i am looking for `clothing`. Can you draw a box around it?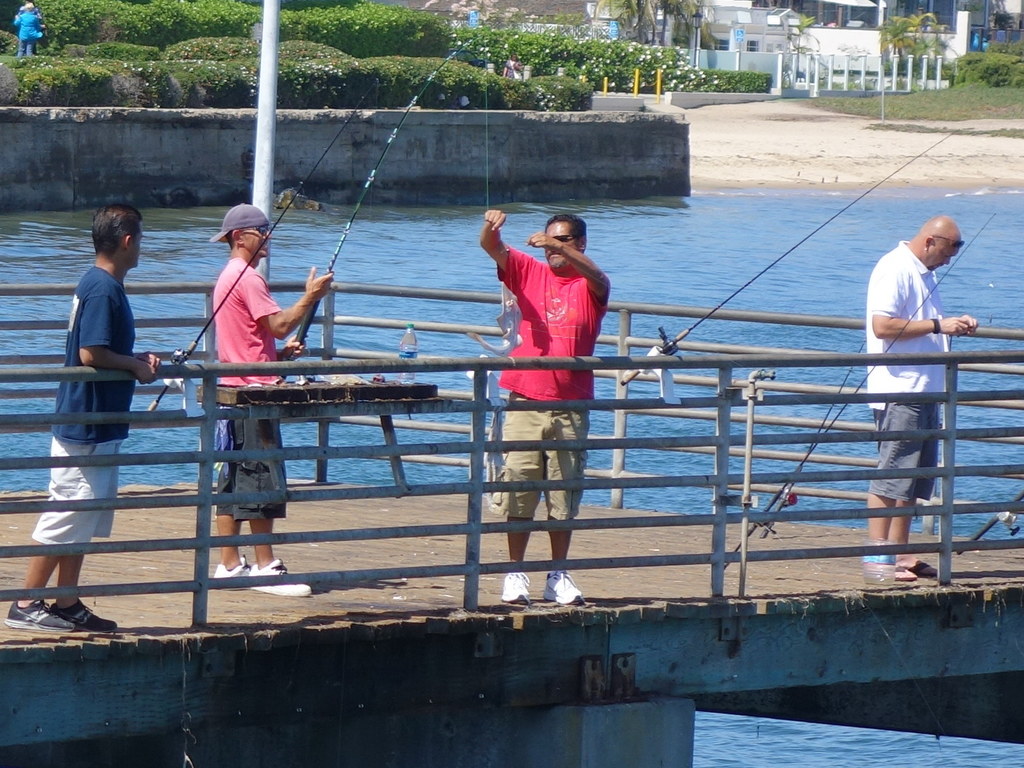
Sure, the bounding box is [30,267,136,547].
